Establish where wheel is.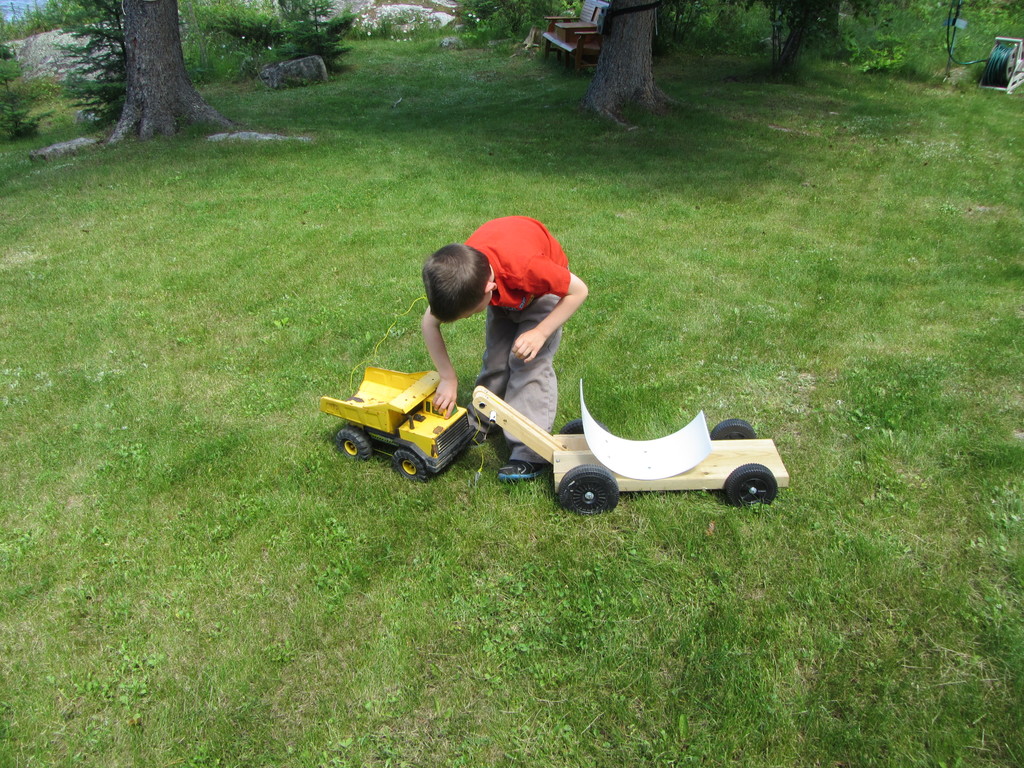
Established at crop(548, 464, 631, 518).
